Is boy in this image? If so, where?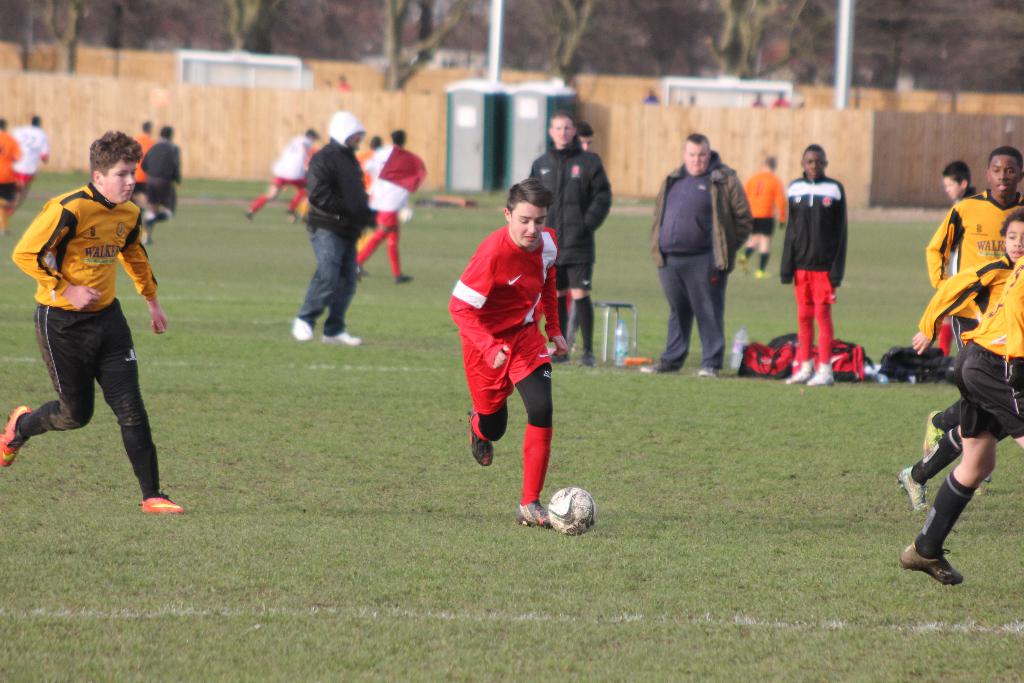
Yes, at select_region(901, 254, 1023, 587).
